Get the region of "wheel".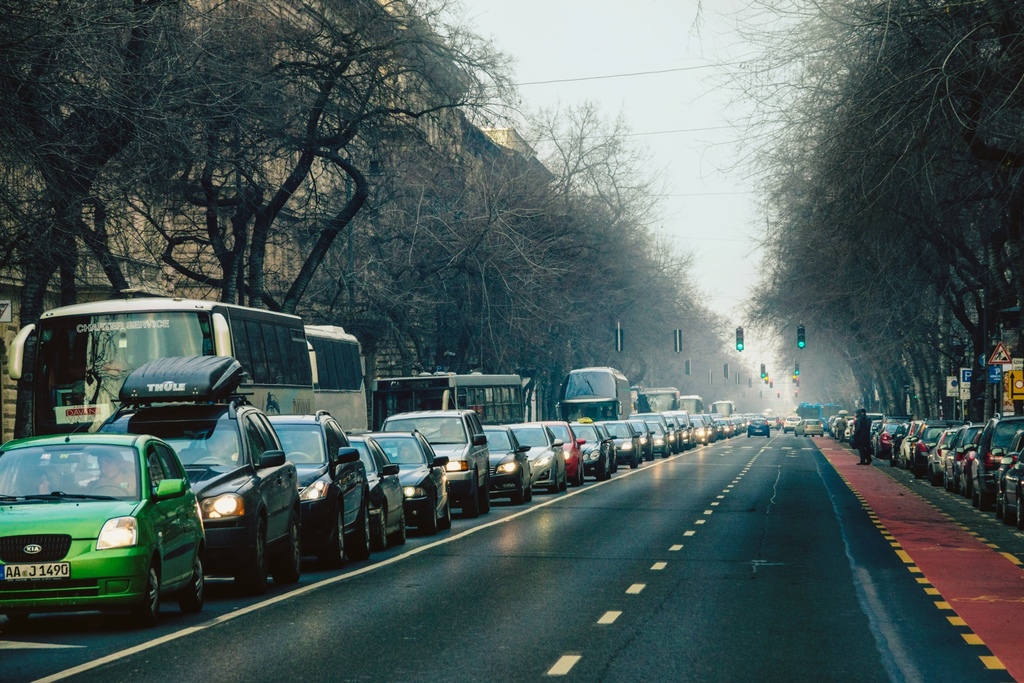
l=632, t=460, r=636, b=468.
